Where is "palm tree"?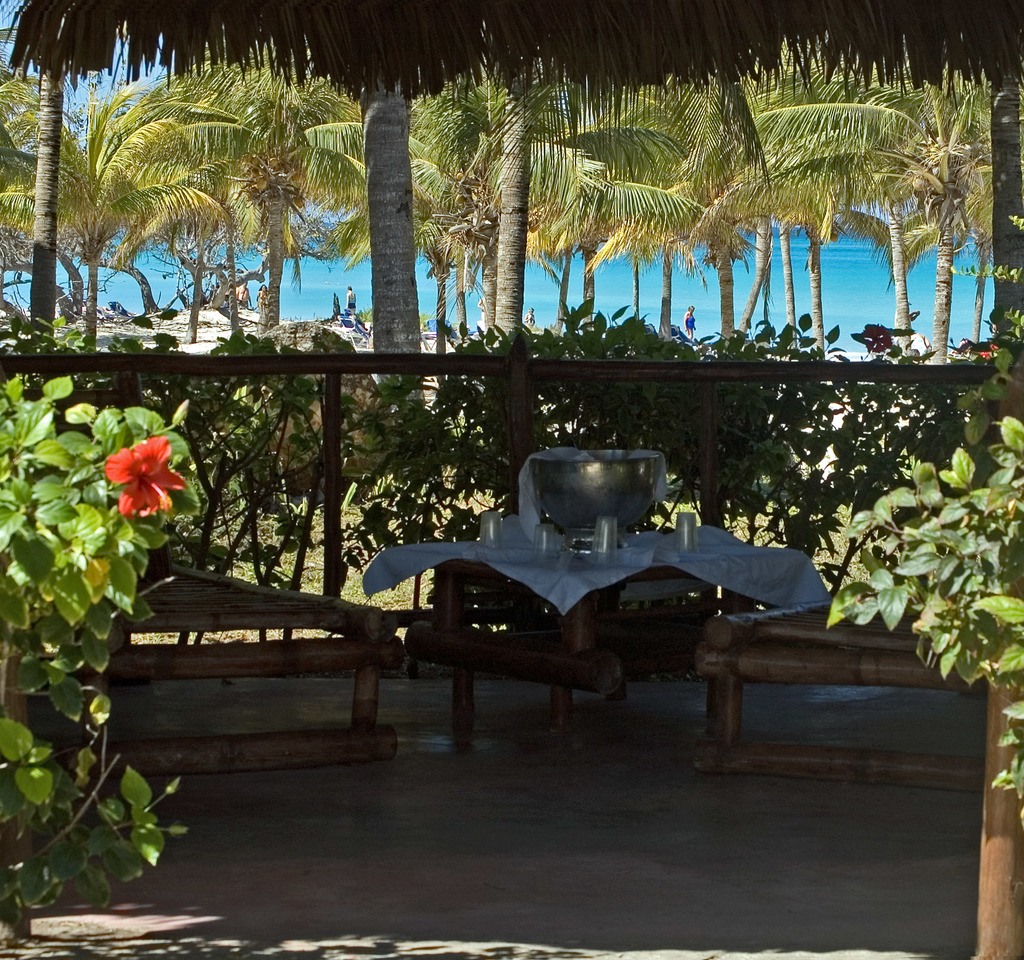
select_region(694, 40, 897, 319).
